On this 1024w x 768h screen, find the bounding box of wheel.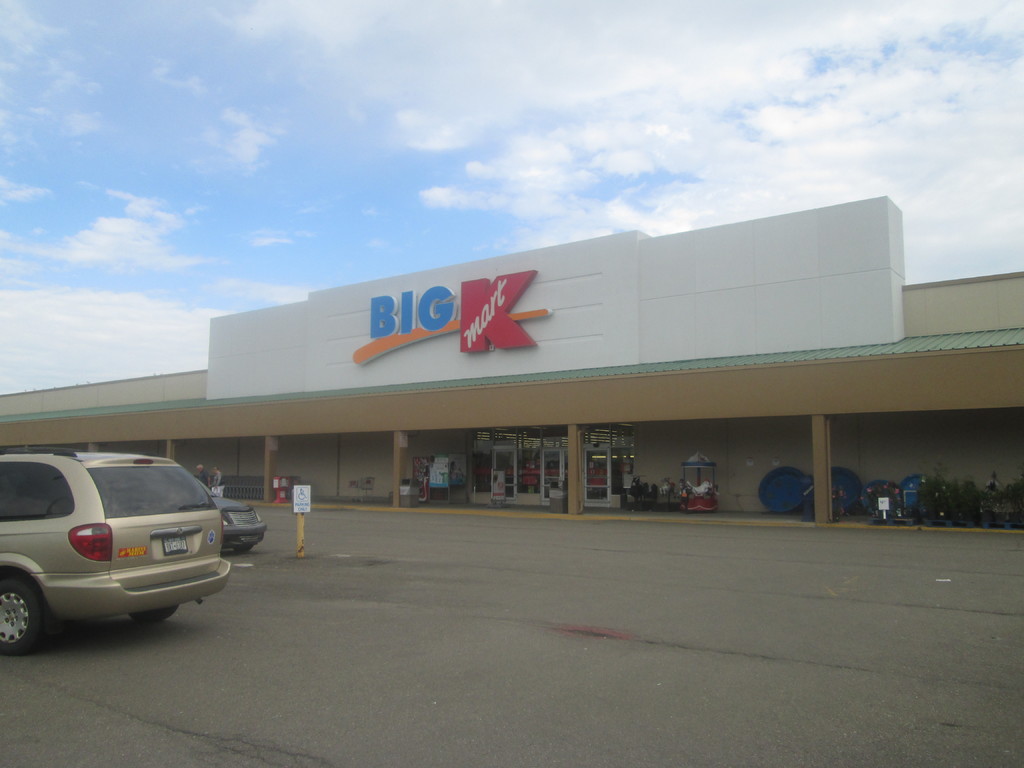
Bounding box: bbox=[0, 567, 46, 655].
